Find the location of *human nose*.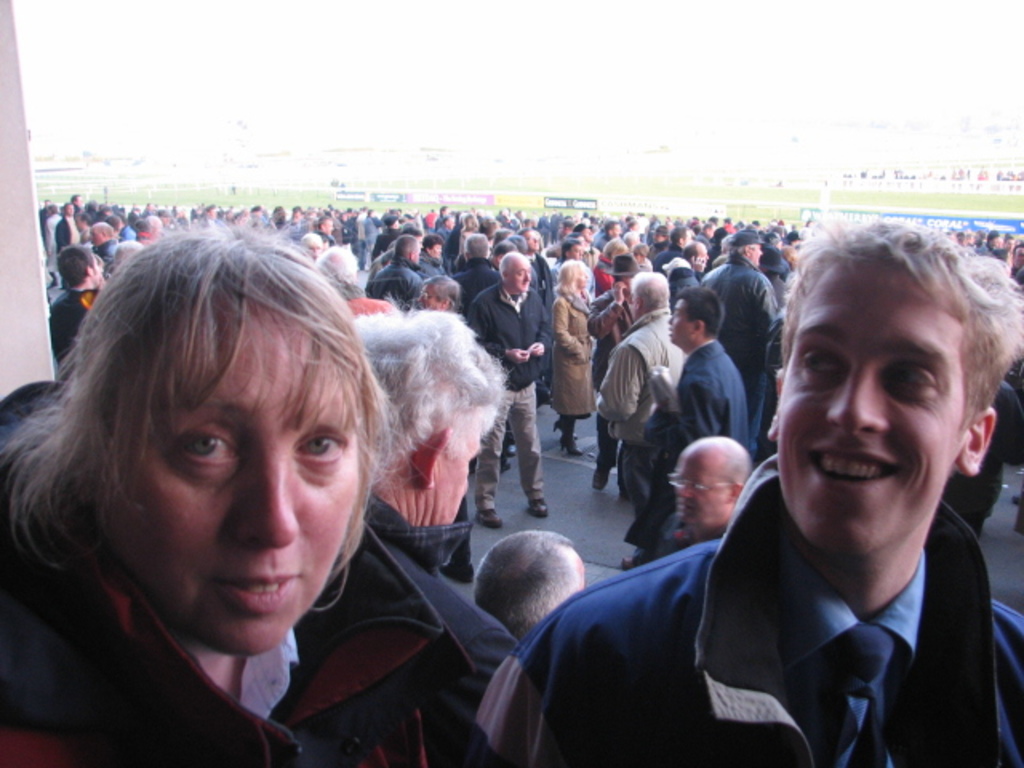
Location: box(682, 486, 698, 504).
